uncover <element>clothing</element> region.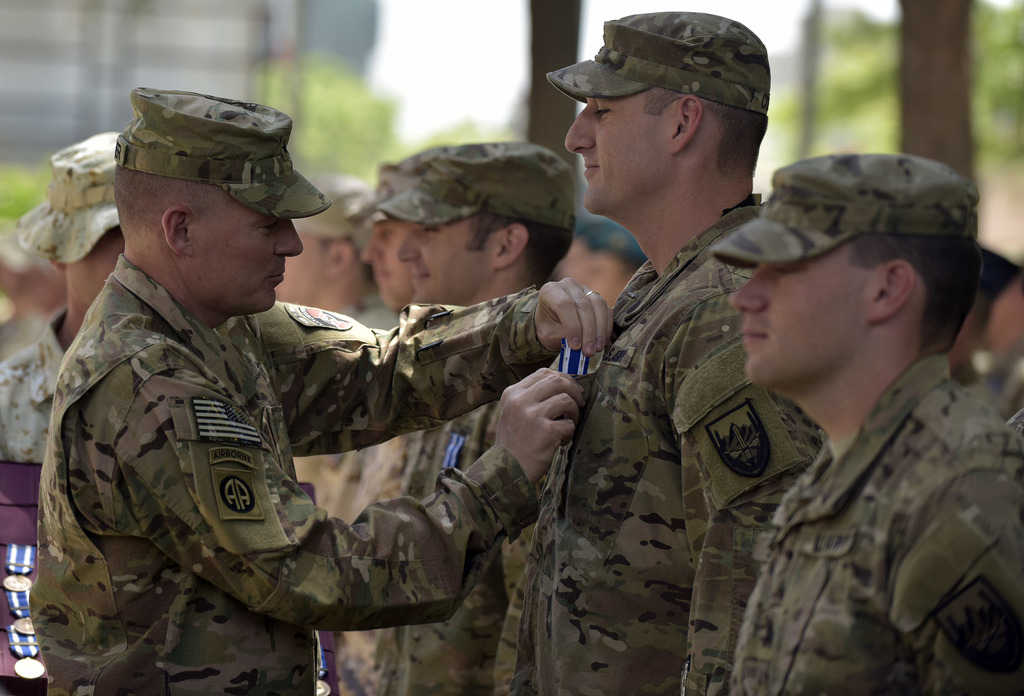
Uncovered: 465, 191, 826, 695.
